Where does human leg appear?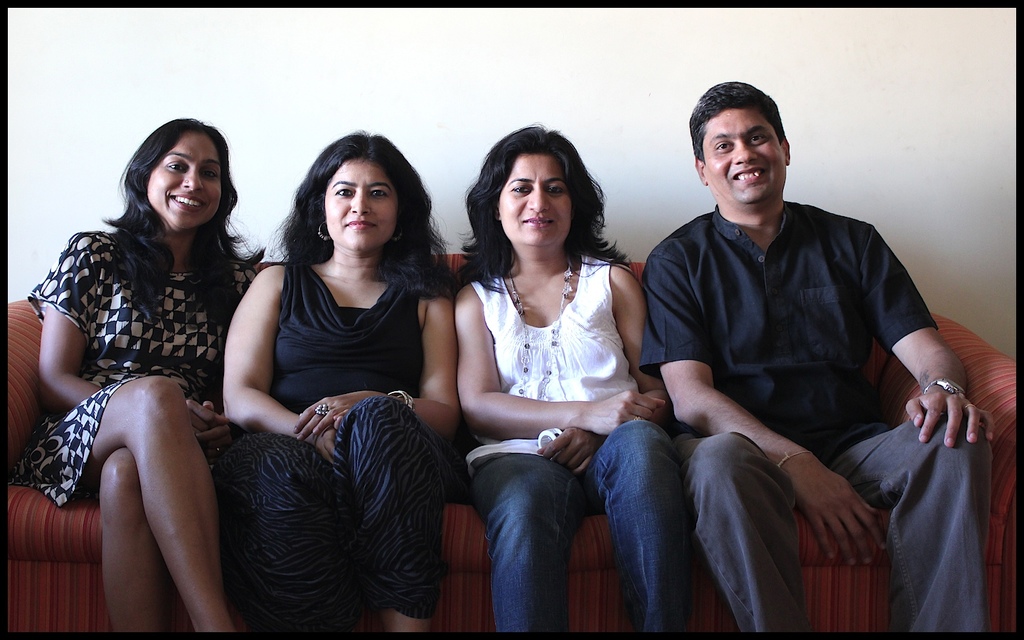
Appears at <box>230,433,336,639</box>.
